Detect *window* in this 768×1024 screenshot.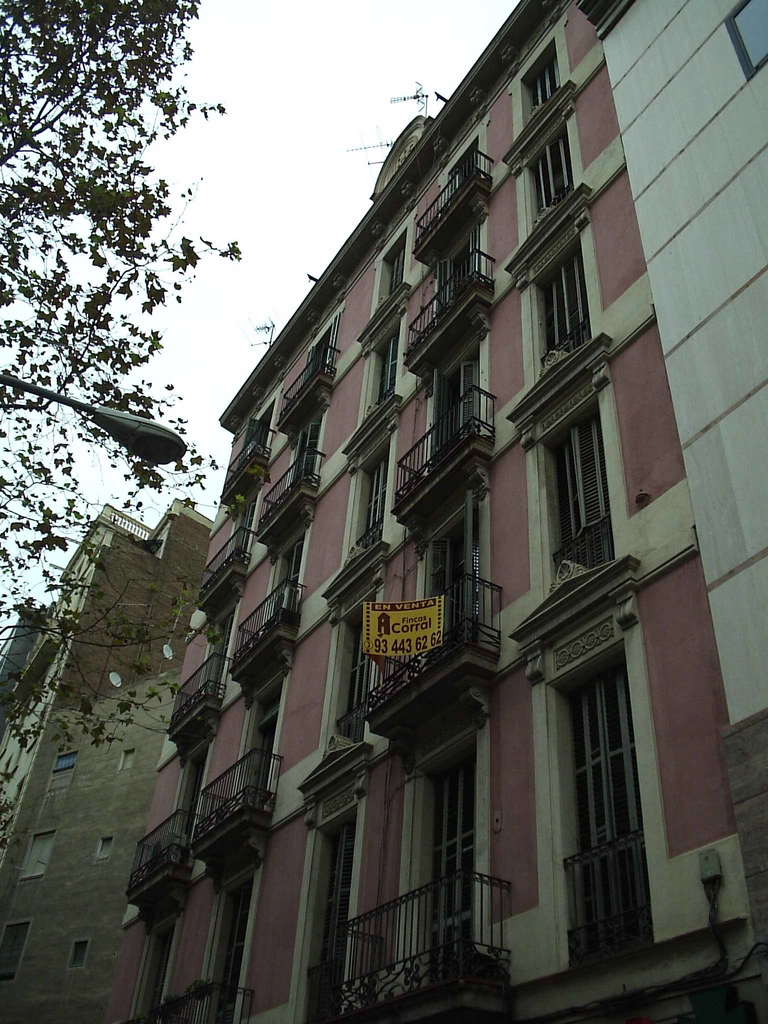
Detection: (left=308, top=540, right=377, bottom=765).
